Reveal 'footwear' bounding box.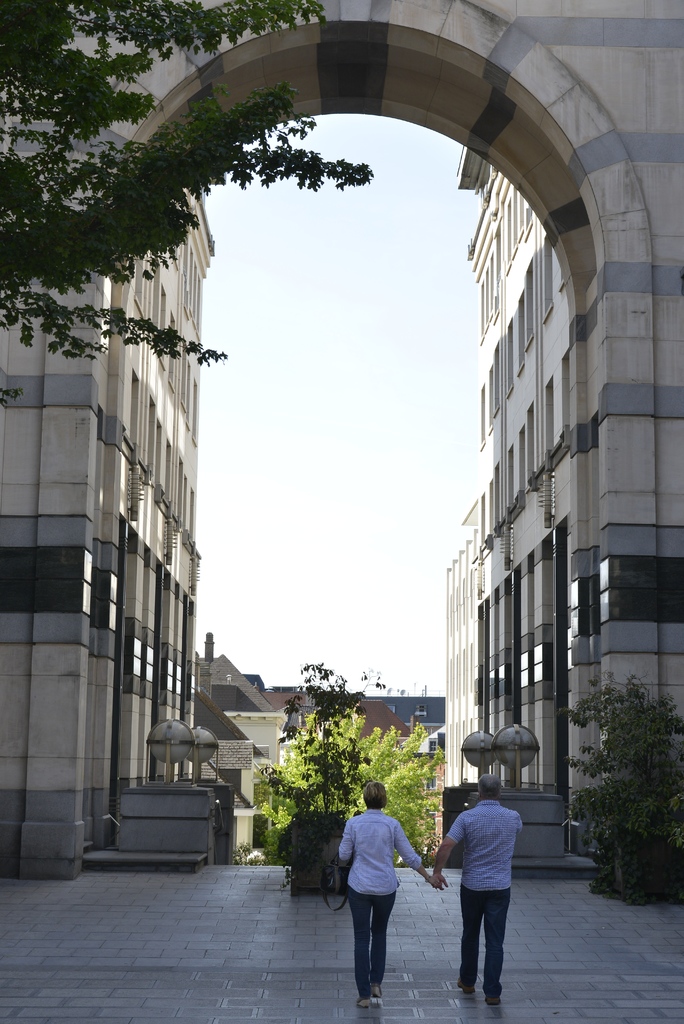
Revealed: <box>480,989,499,1005</box>.
